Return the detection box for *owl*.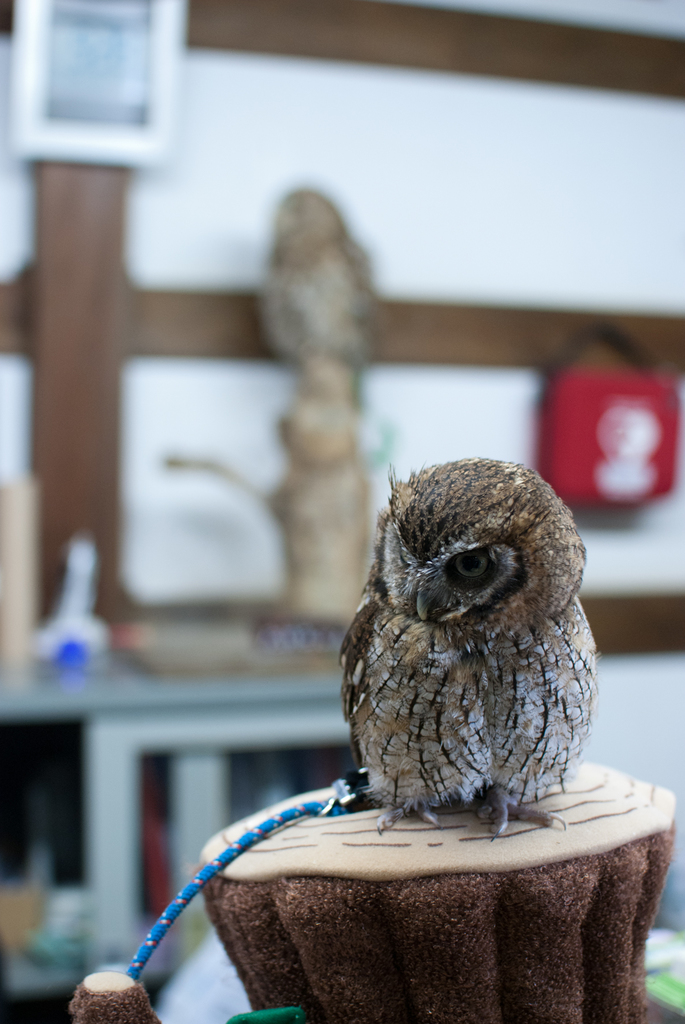
(243,174,402,405).
